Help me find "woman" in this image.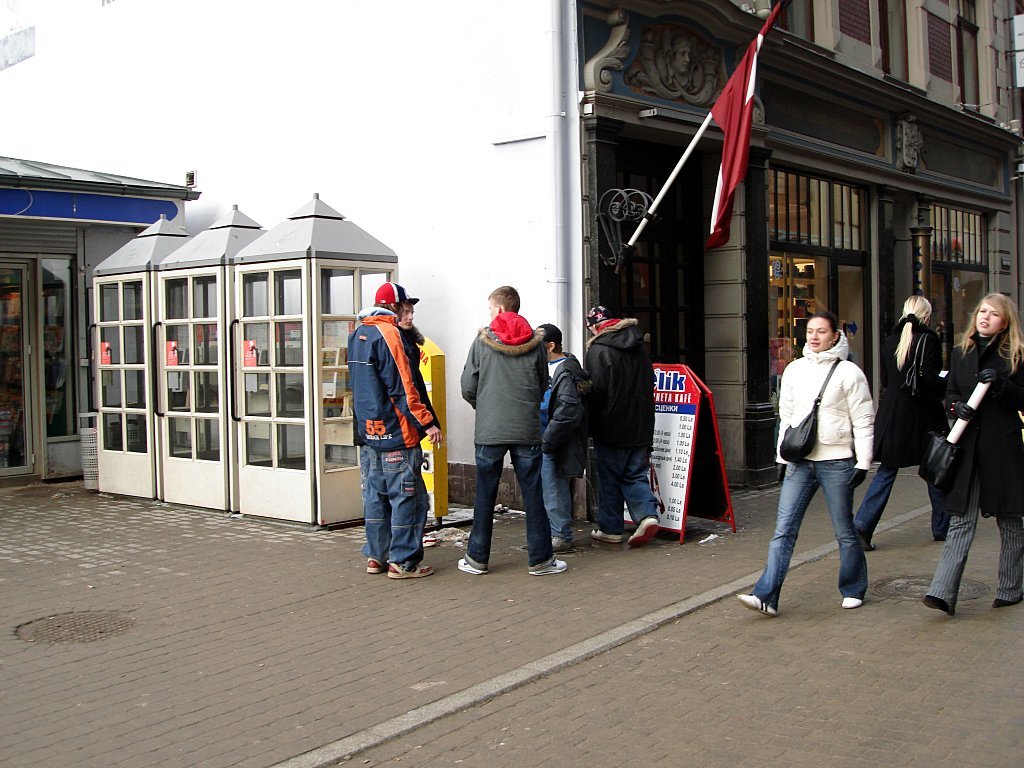
Found it: (758, 292, 897, 611).
